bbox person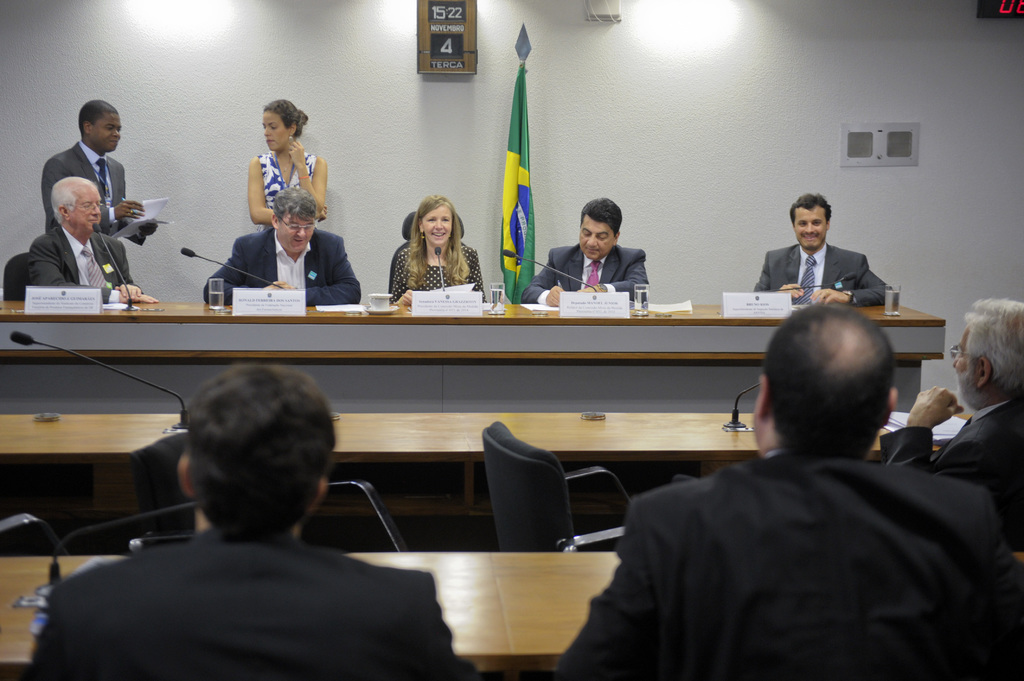
(250, 98, 329, 232)
